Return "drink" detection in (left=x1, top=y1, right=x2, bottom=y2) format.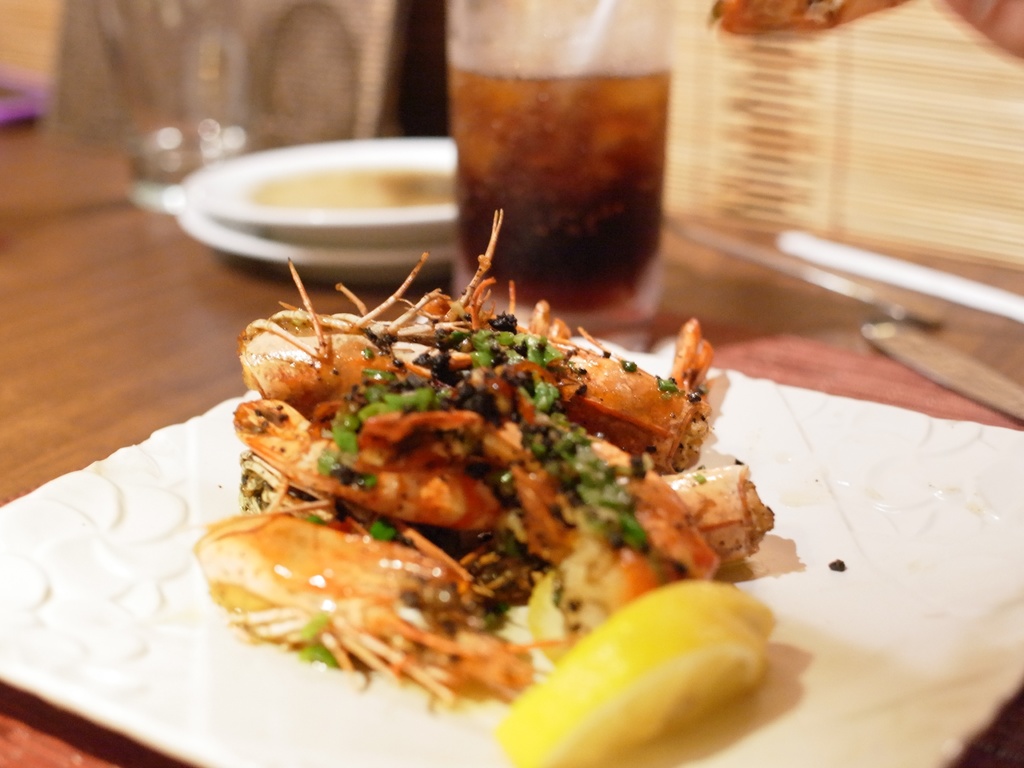
(left=425, top=2, right=701, bottom=298).
